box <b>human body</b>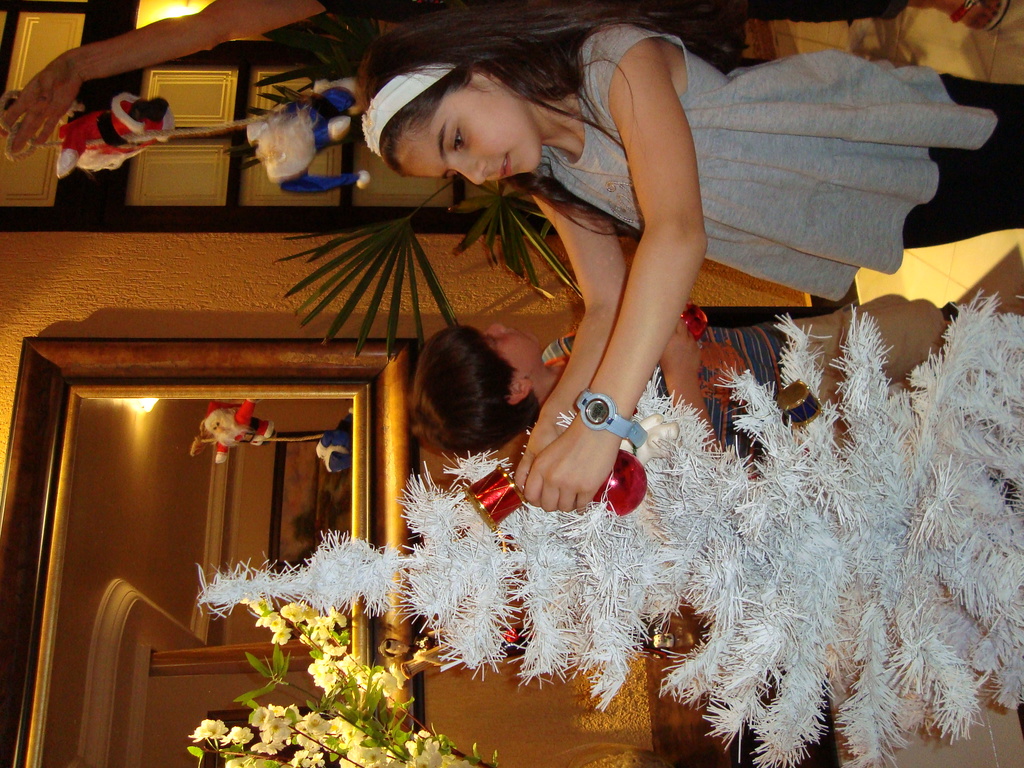
[x1=353, y1=24, x2=1023, y2=510]
